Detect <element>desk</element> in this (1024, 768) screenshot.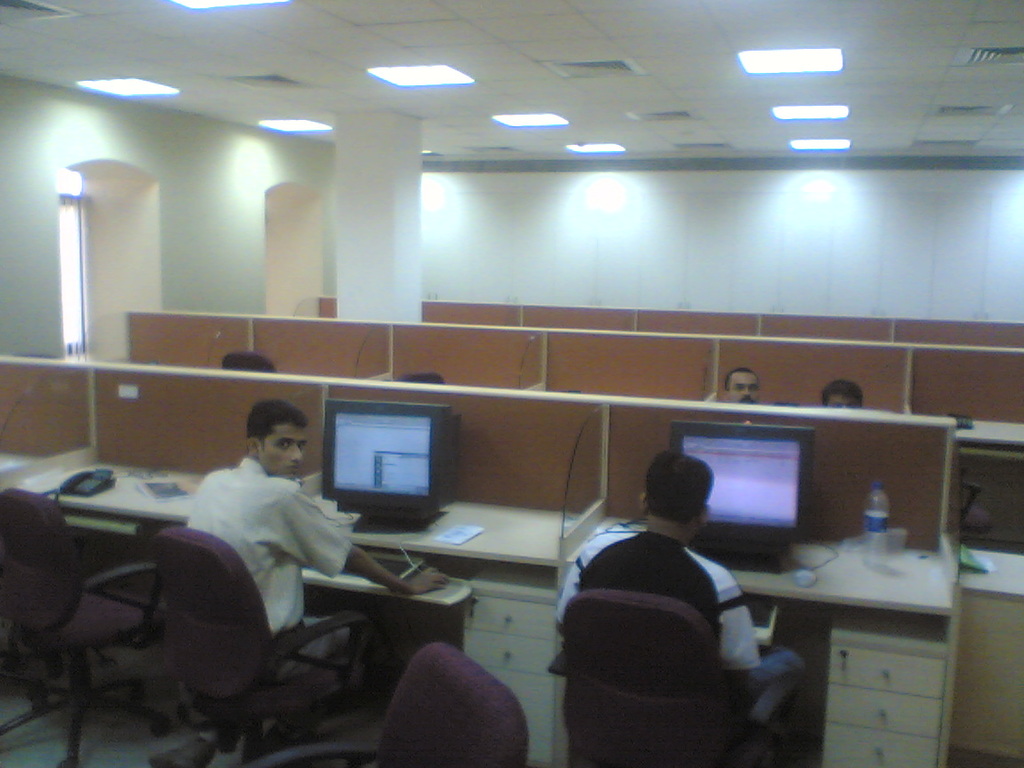
Detection: [left=0, top=456, right=601, bottom=767].
